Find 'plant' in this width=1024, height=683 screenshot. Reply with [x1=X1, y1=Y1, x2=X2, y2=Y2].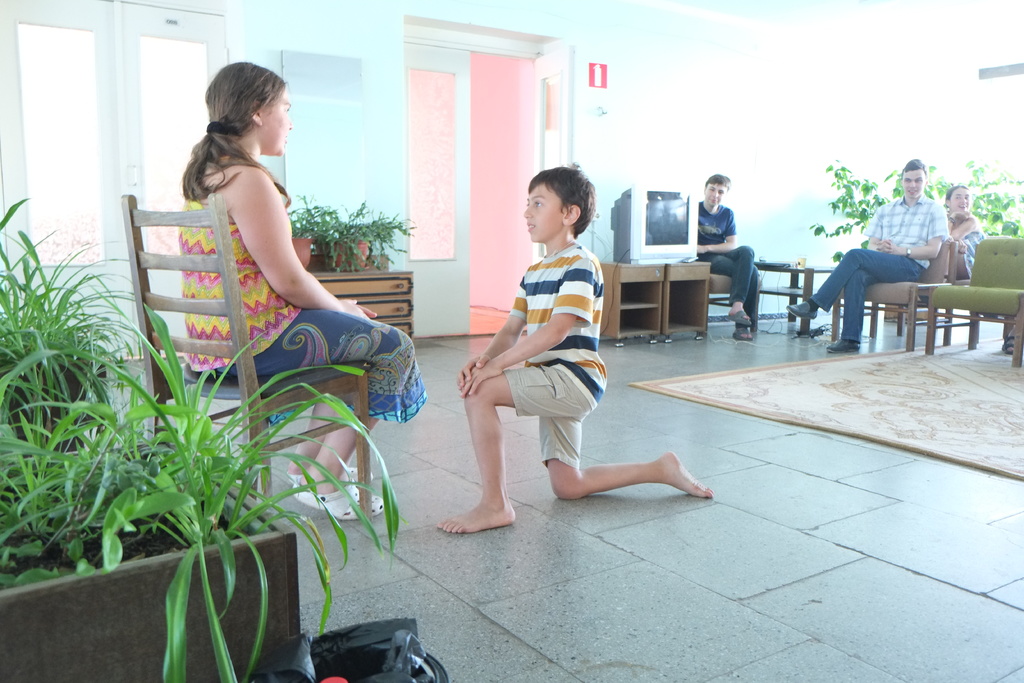
[x1=0, y1=189, x2=150, y2=394].
